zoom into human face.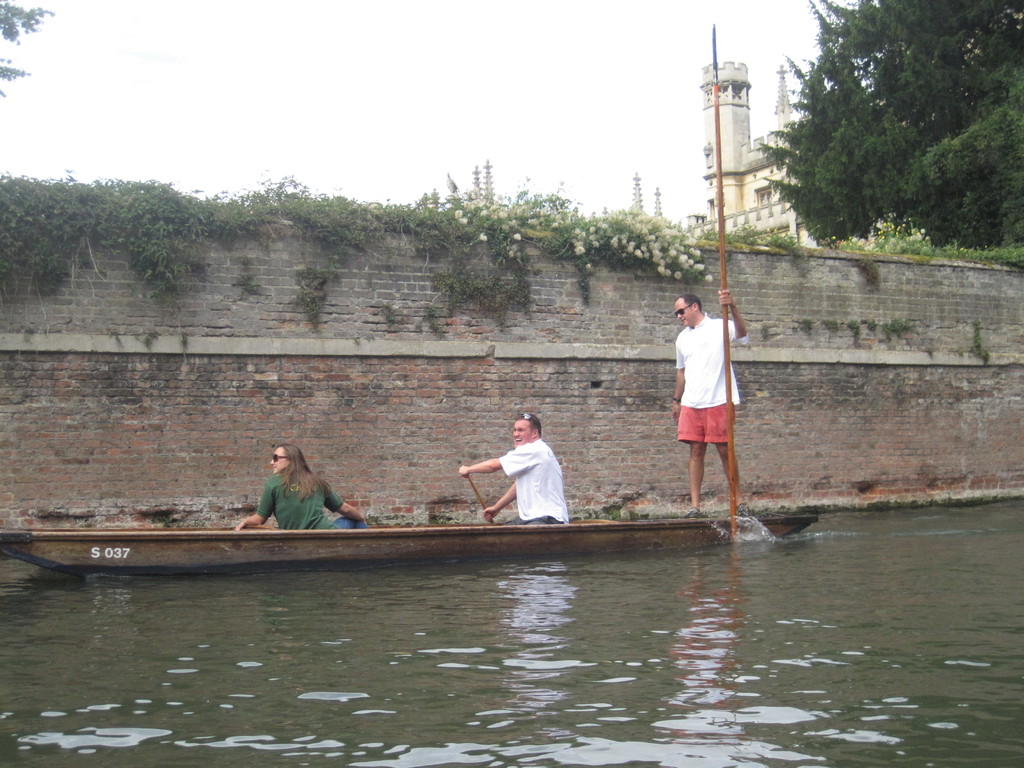
Zoom target: [509,415,532,445].
